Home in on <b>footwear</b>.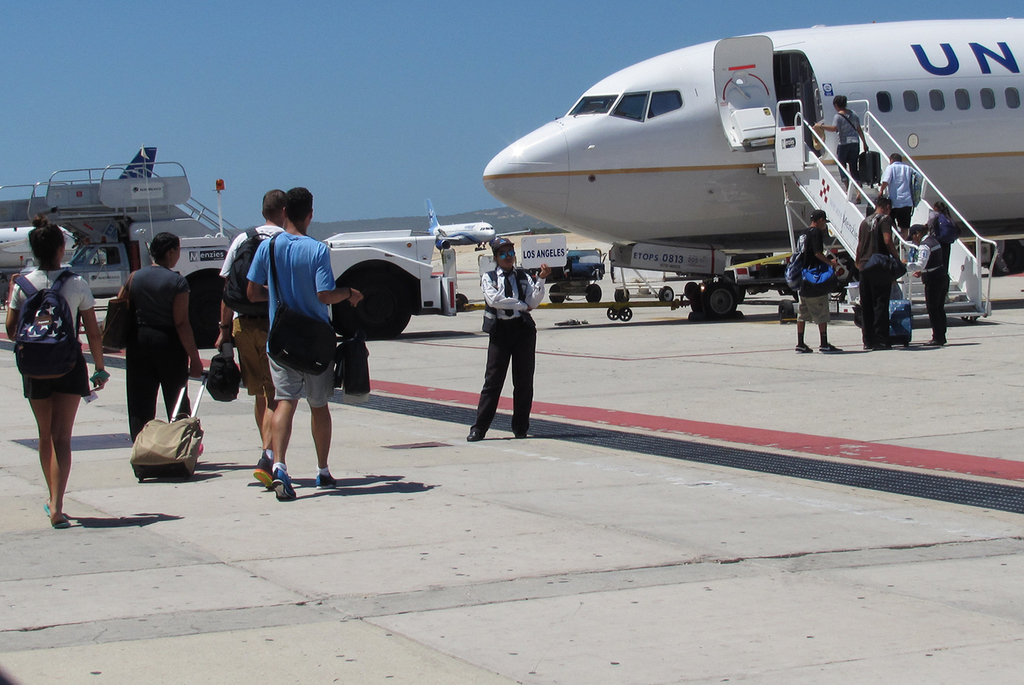
Homed in at BBox(818, 341, 842, 357).
